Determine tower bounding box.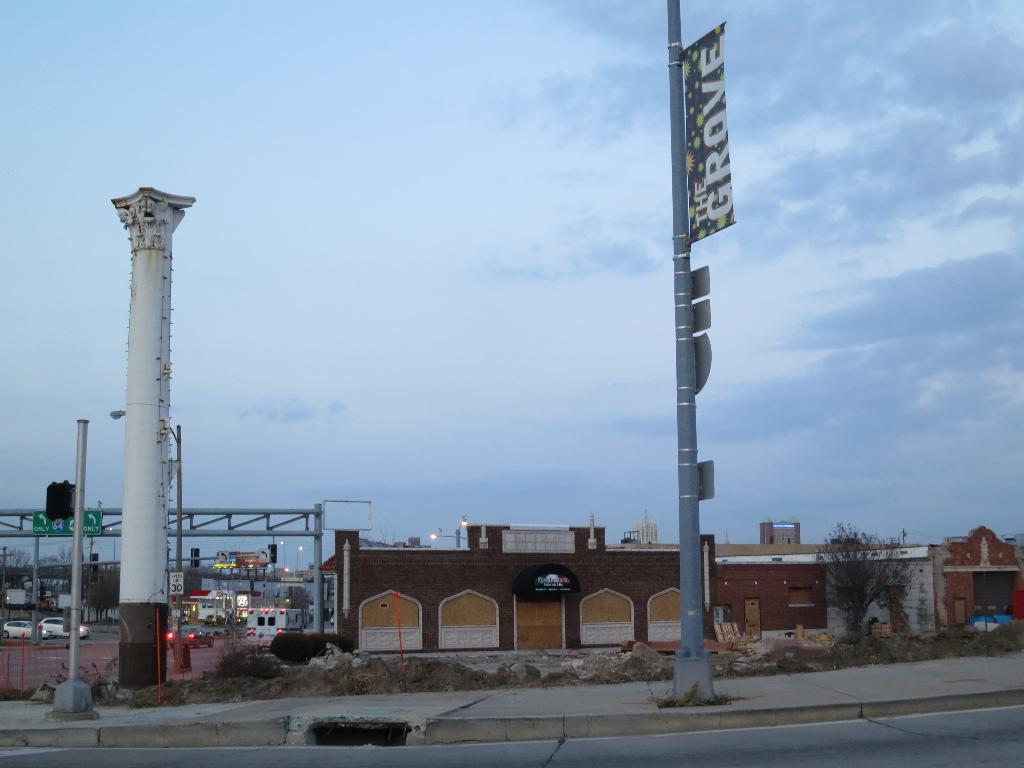
Determined: detection(84, 173, 208, 626).
